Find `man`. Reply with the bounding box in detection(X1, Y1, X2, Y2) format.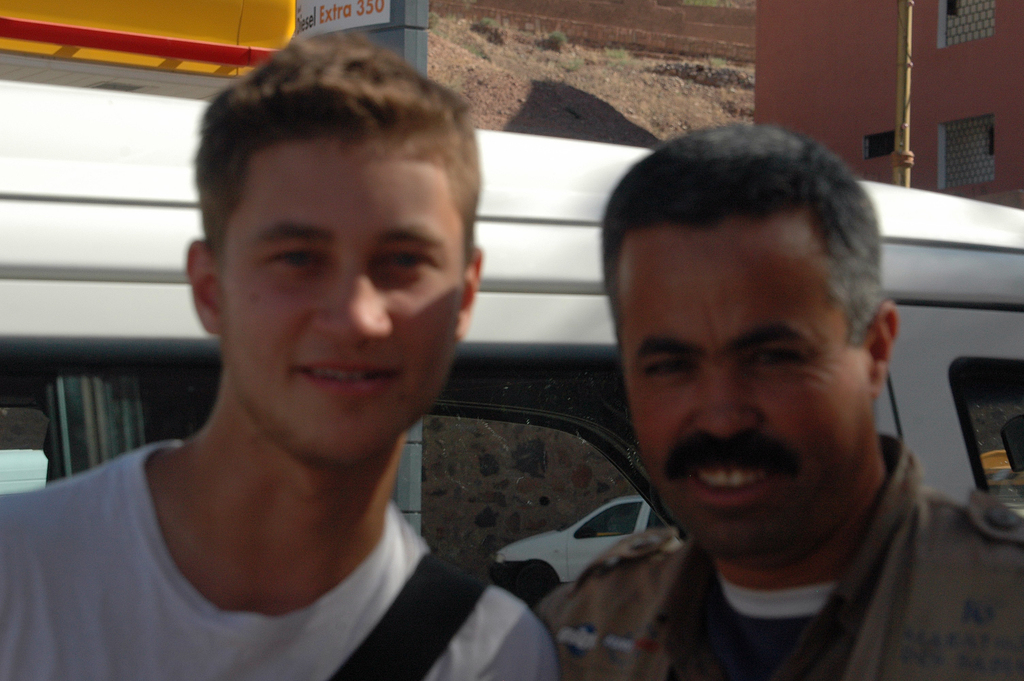
detection(2, 35, 557, 680).
